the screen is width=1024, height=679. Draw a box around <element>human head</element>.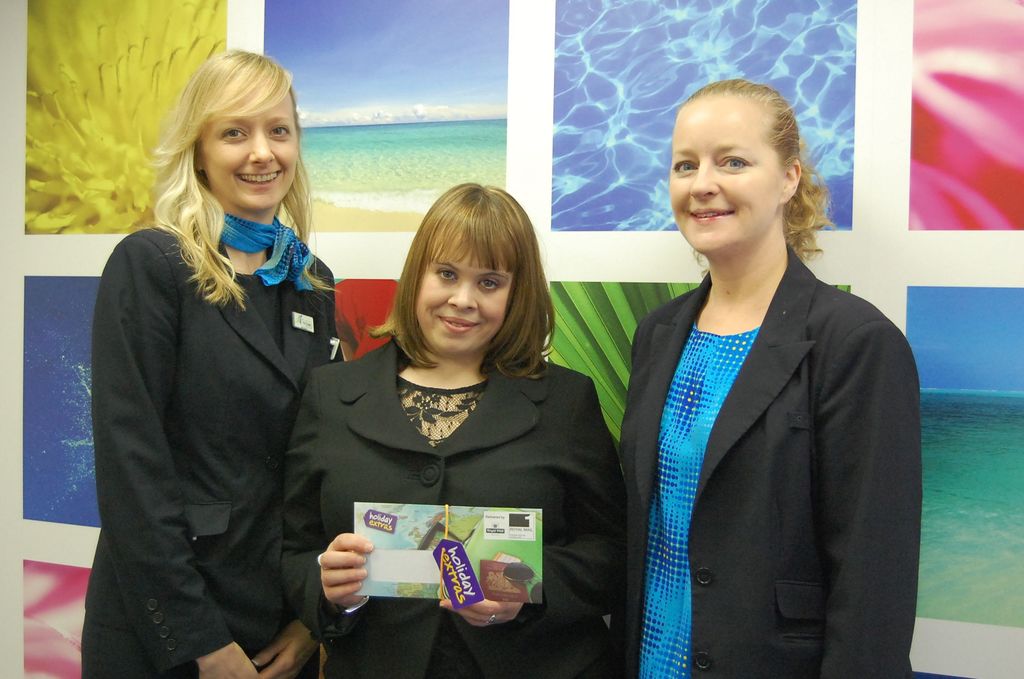
pyautogui.locateOnScreen(671, 78, 797, 252).
